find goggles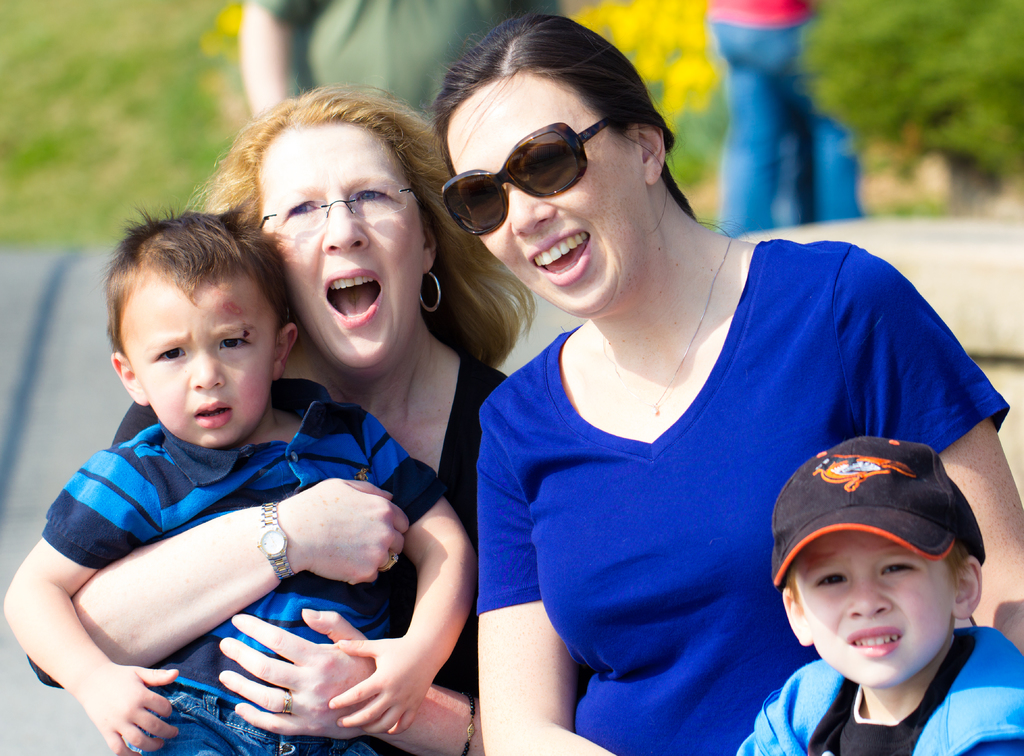
rect(445, 113, 644, 234)
